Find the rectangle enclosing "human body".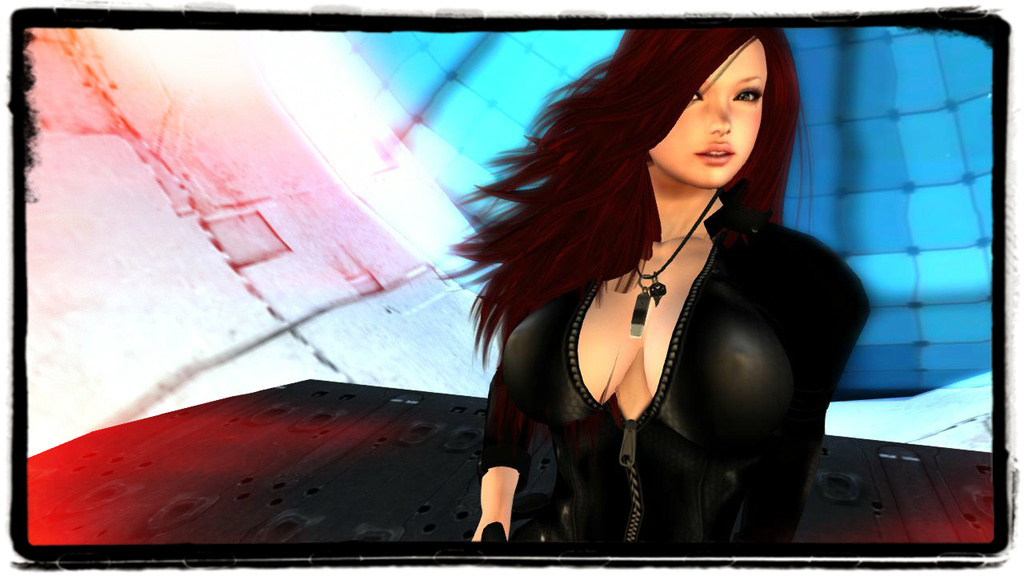
box(471, 0, 853, 537).
